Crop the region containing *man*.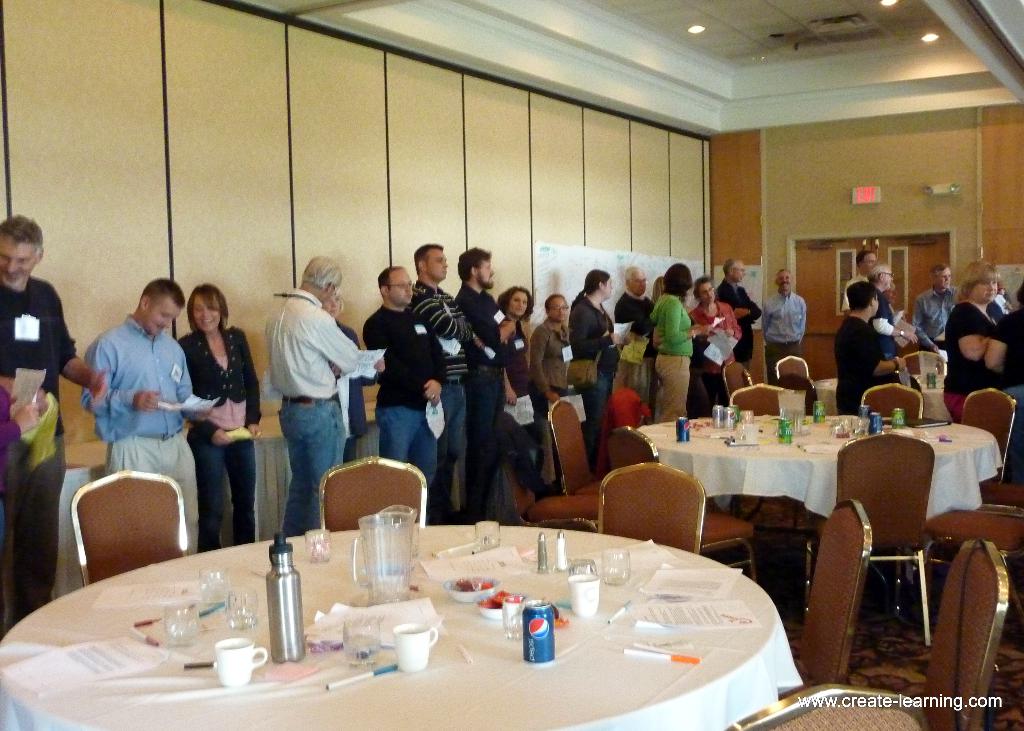
Crop region: <bbox>843, 250, 882, 328</bbox>.
